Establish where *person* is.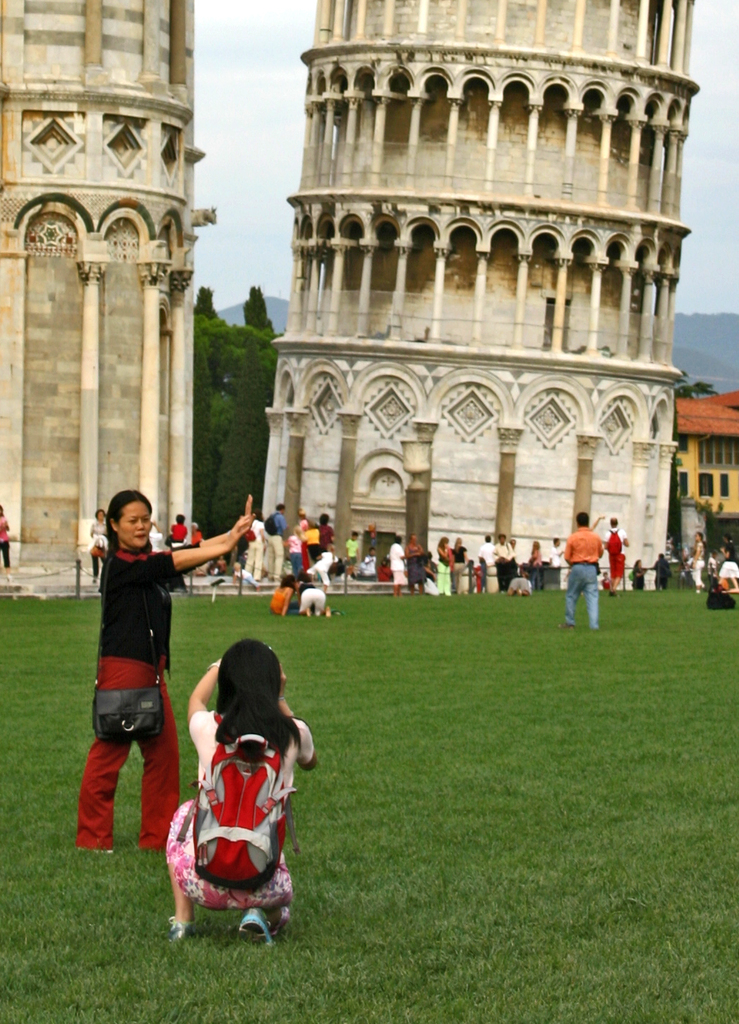
Established at 654 551 671 588.
